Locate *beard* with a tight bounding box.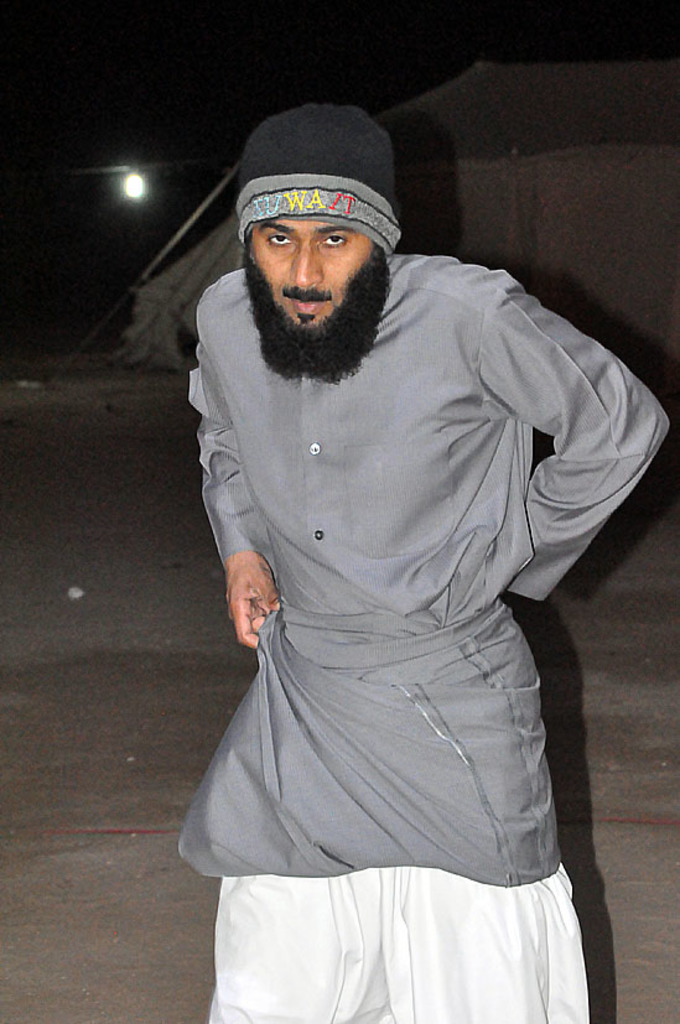
246:218:395:369.
